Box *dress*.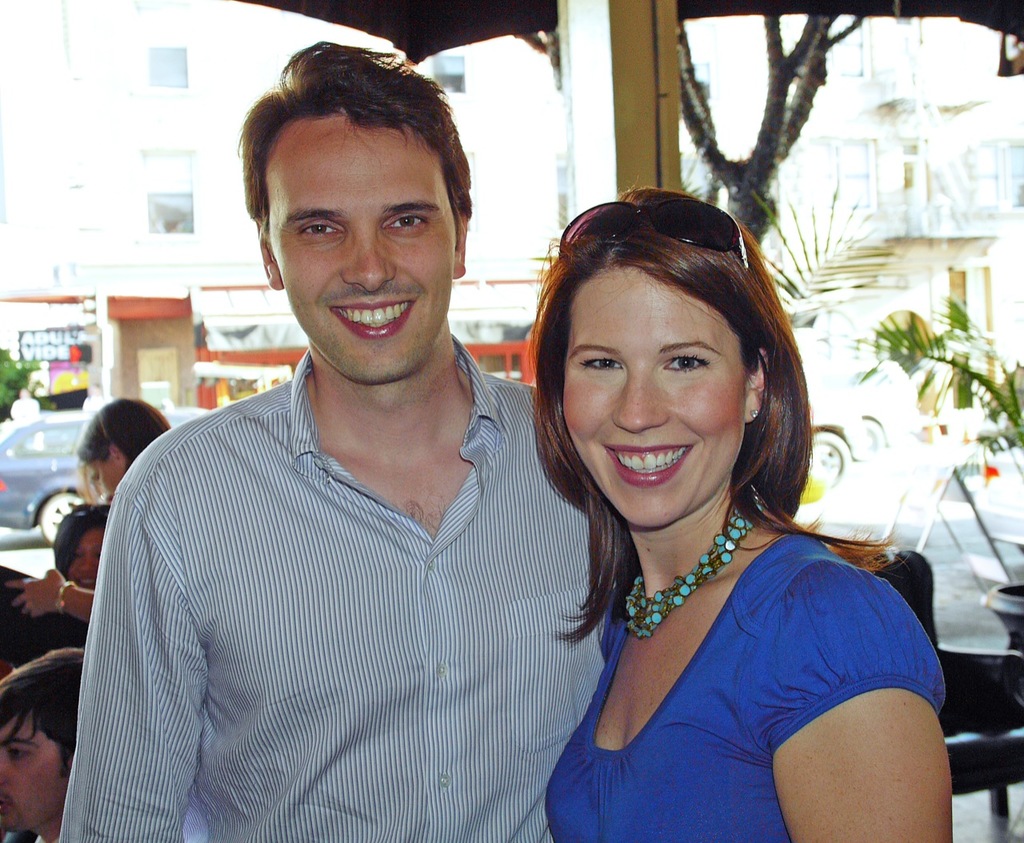
[left=542, top=532, right=946, bottom=842].
